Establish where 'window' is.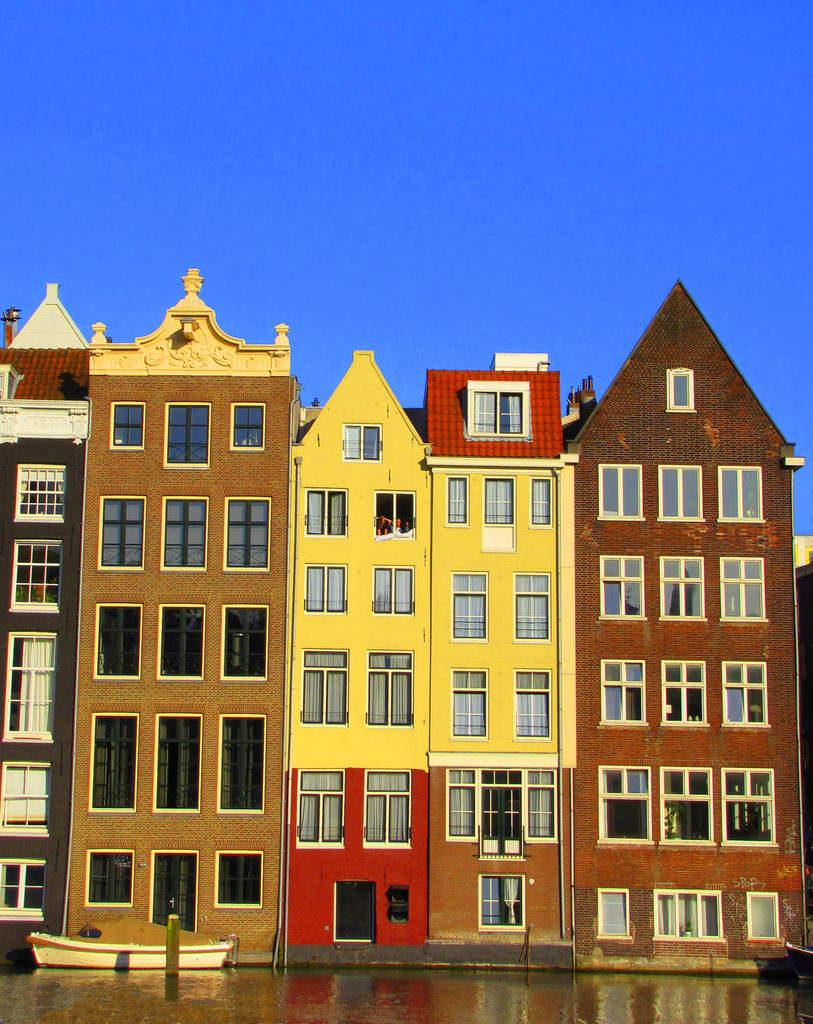
Established at {"left": 530, "top": 480, "right": 555, "bottom": 534}.
